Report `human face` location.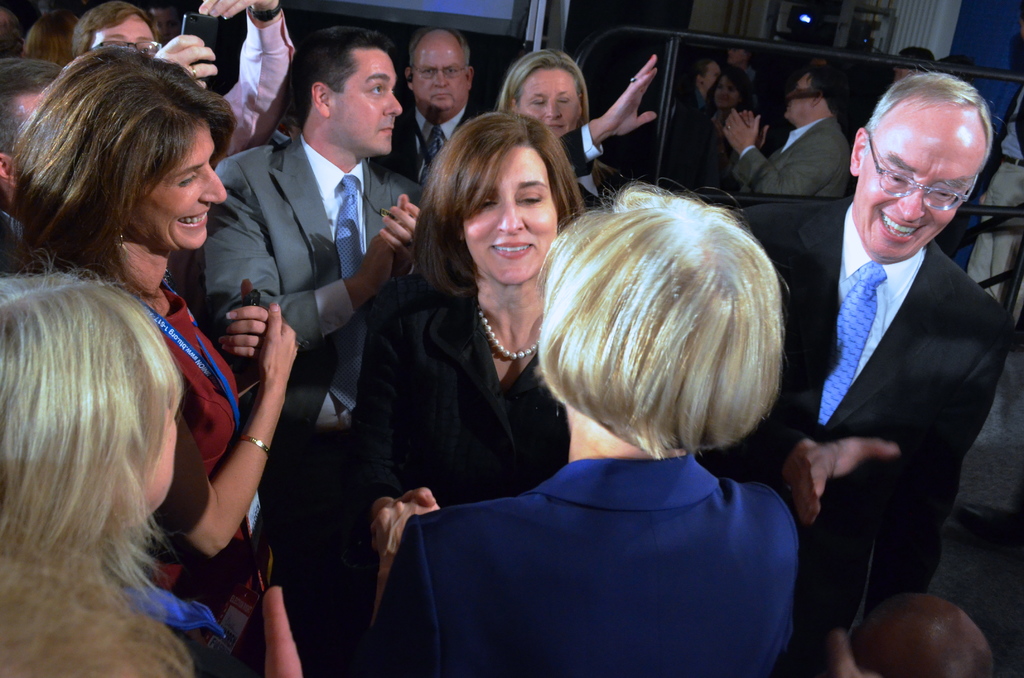
Report: (left=124, top=121, right=239, bottom=257).
